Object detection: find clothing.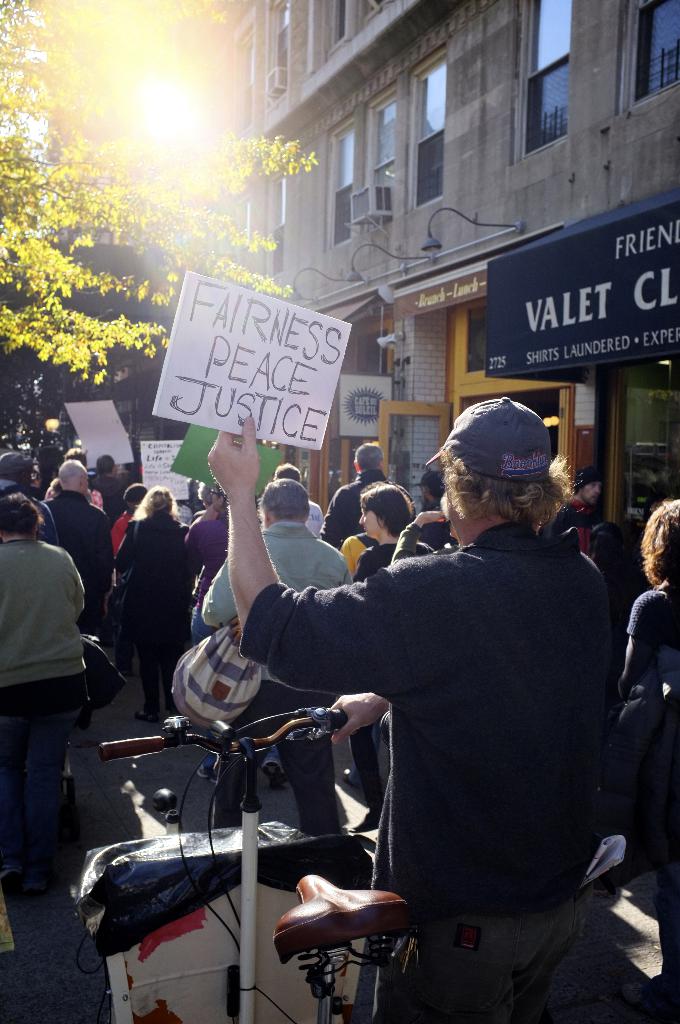
box(623, 574, 679, 893).
